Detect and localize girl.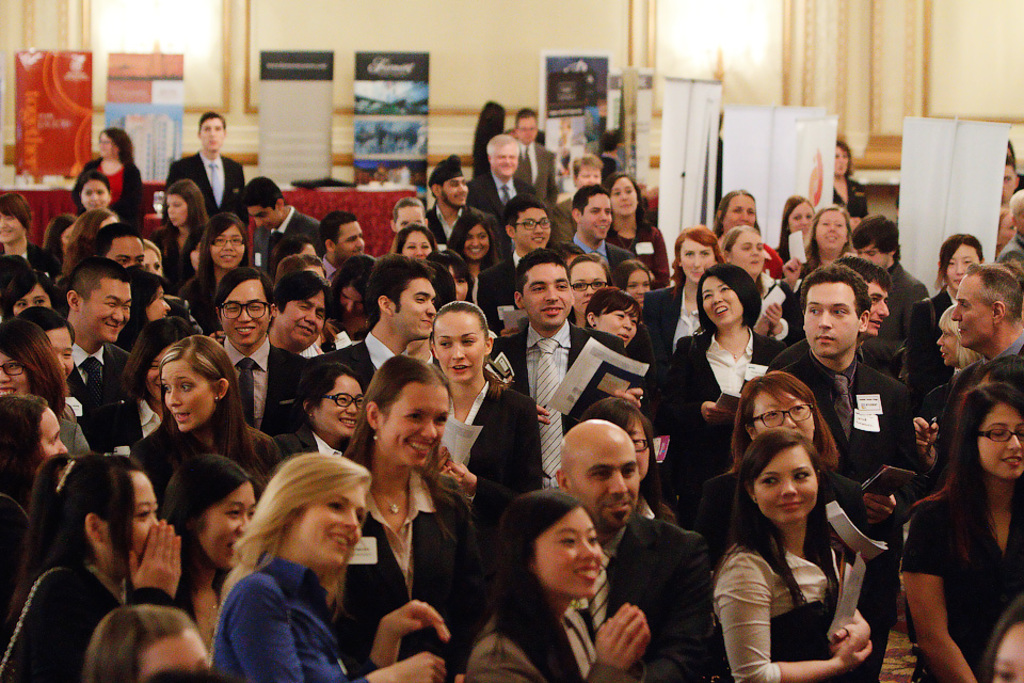
Localized at 985,602,1023,682.
